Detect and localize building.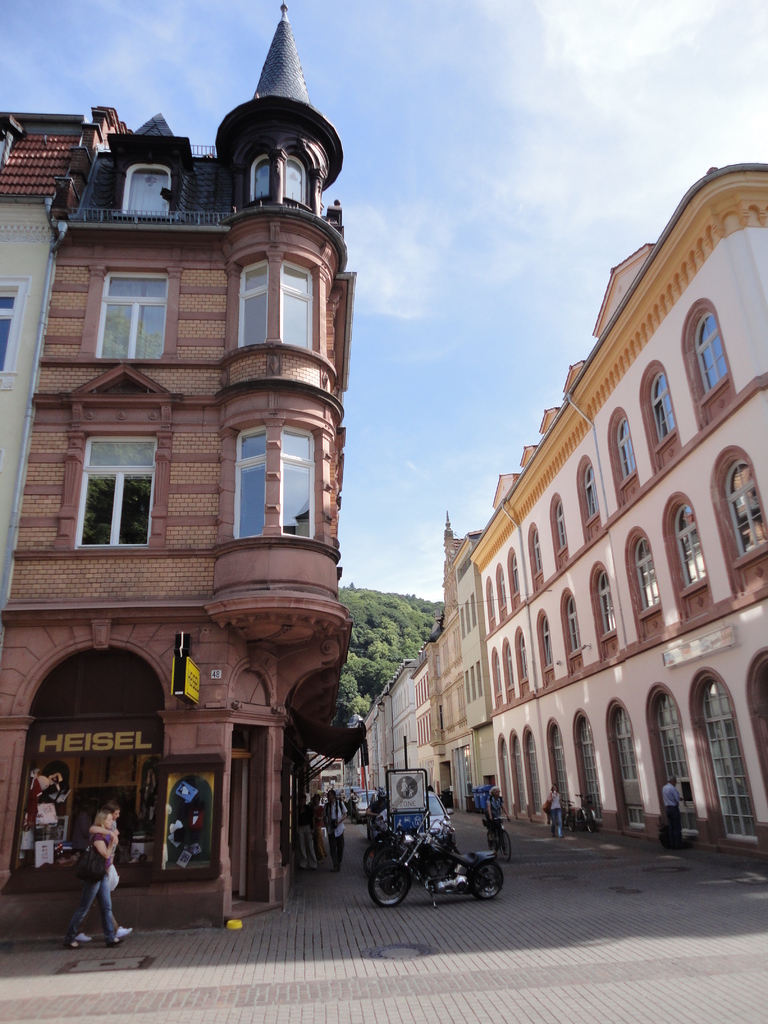
Localized at {"x1": 0, "y1": 0, "x2": 355, "y2": 936}.
